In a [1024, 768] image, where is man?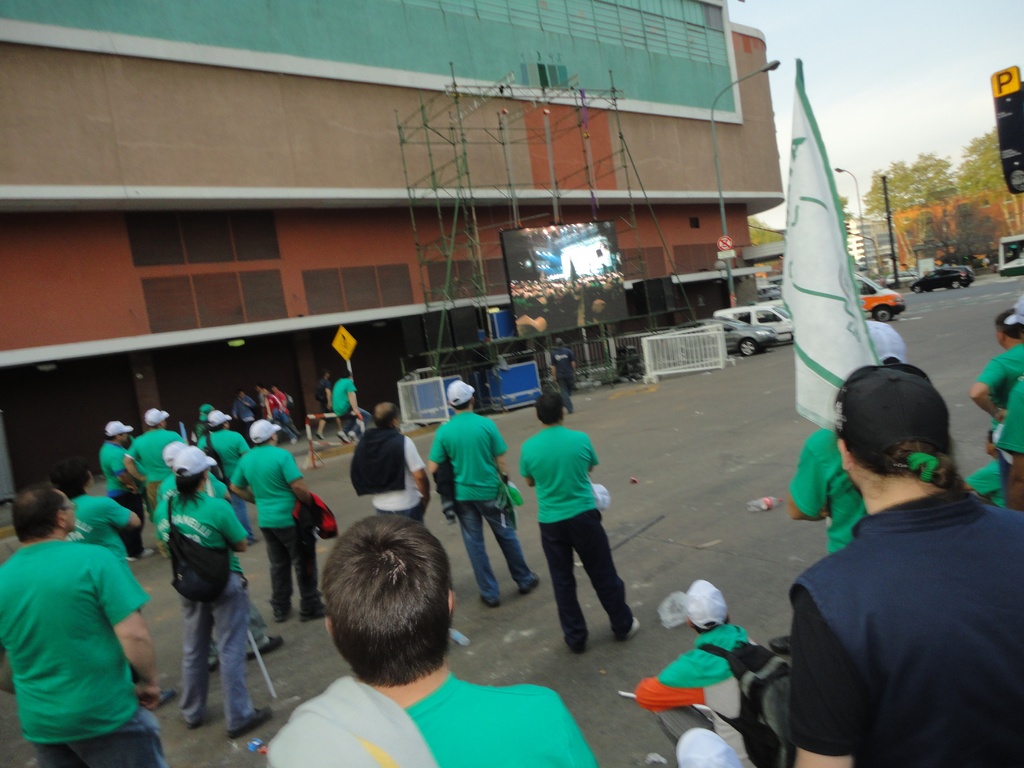
(x1=191, y1=410, x2=264, y2=542).
